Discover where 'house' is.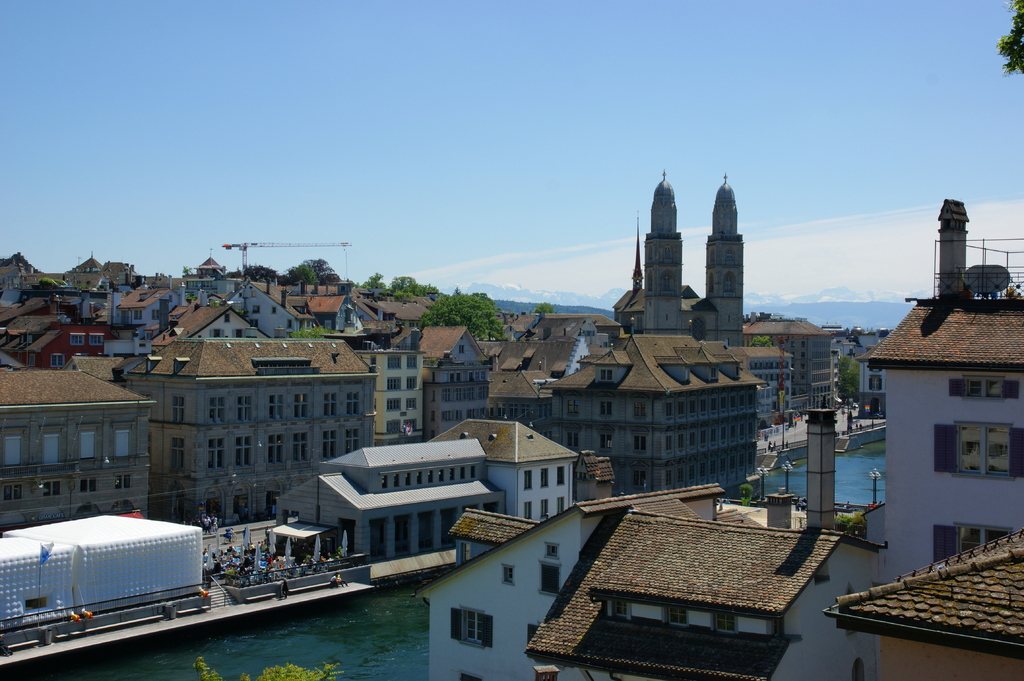
Discovered at (750,387,776,429).
